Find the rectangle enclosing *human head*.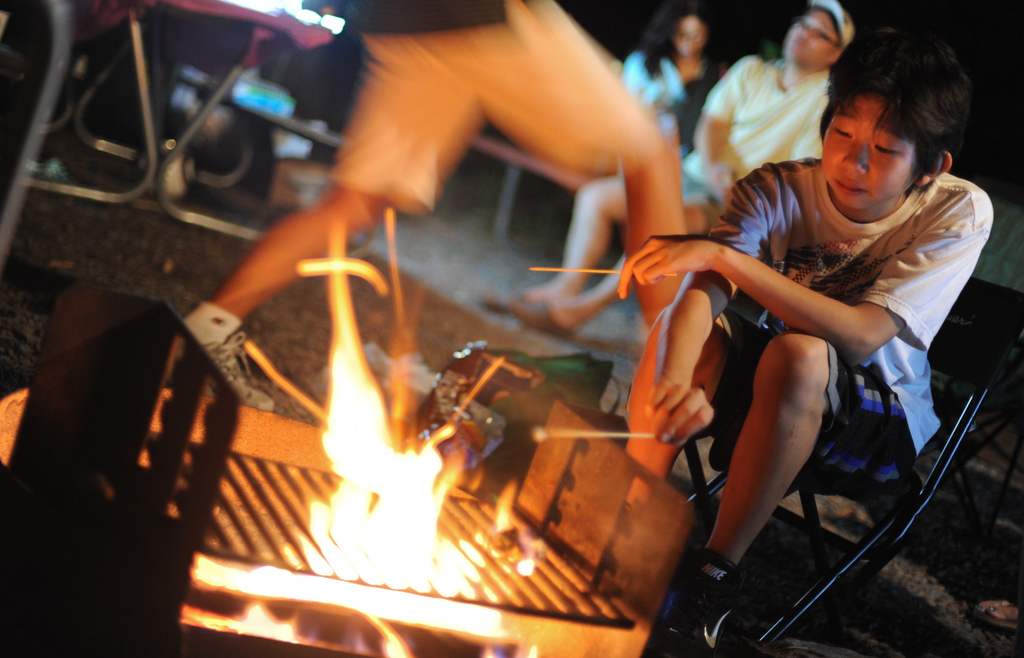
<region>661, 3, 719, 59</region>.
